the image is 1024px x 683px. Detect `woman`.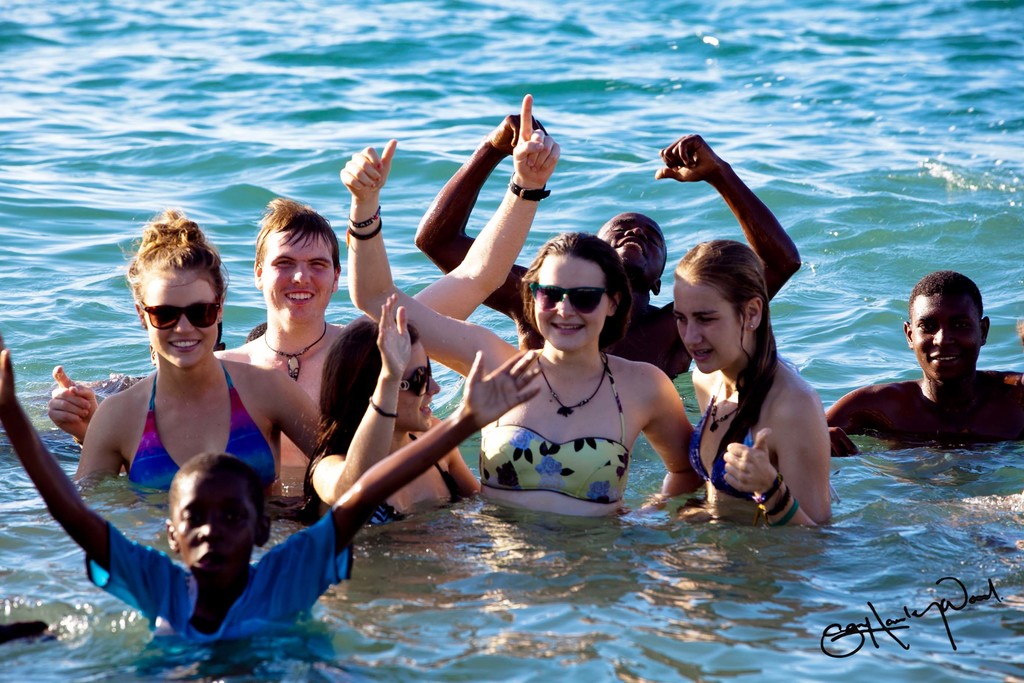
Detection: (left=334, top=138, right=710, bottom=524).
